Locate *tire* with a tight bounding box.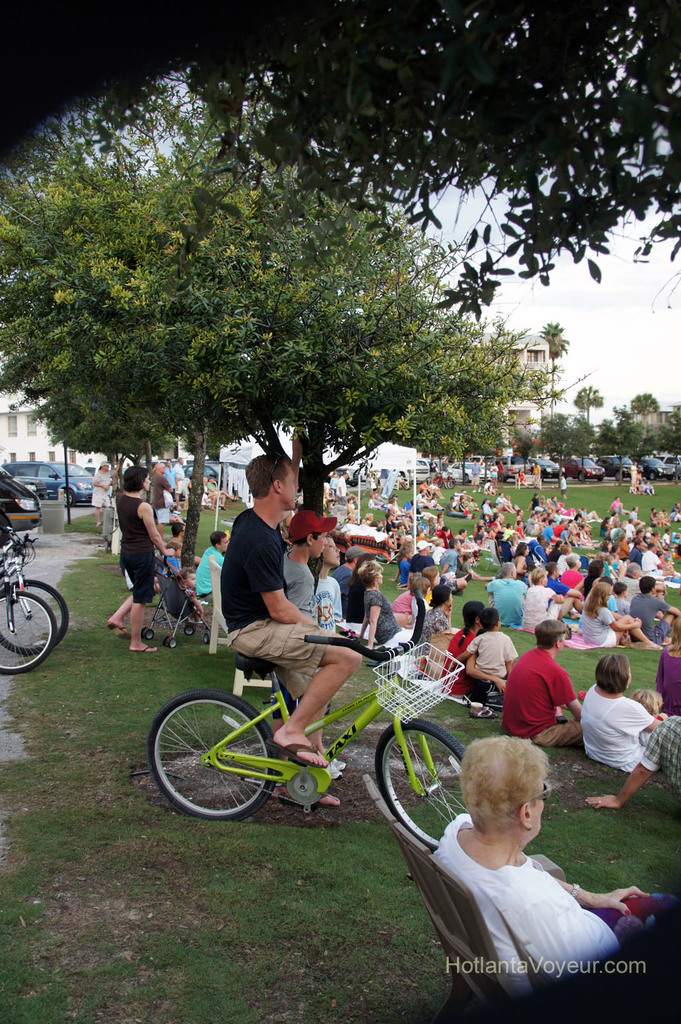
bbox(374, 712, 472, 859).
